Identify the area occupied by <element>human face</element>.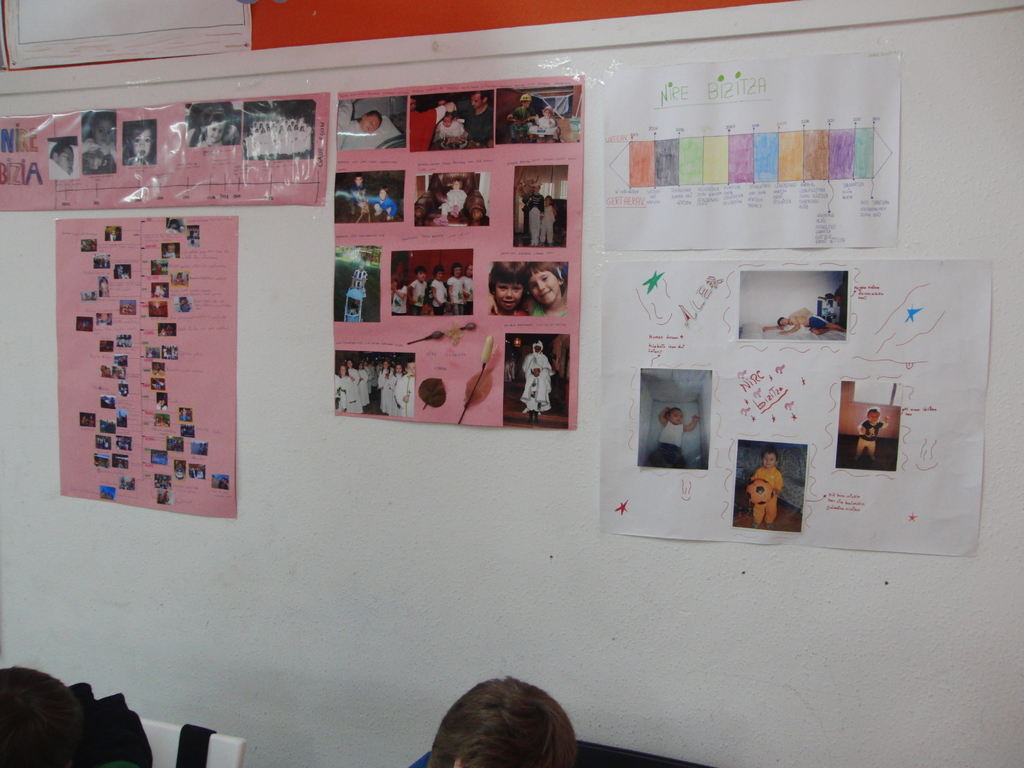
Area: (x1=93, y1=117, x2=114, y2=138).
